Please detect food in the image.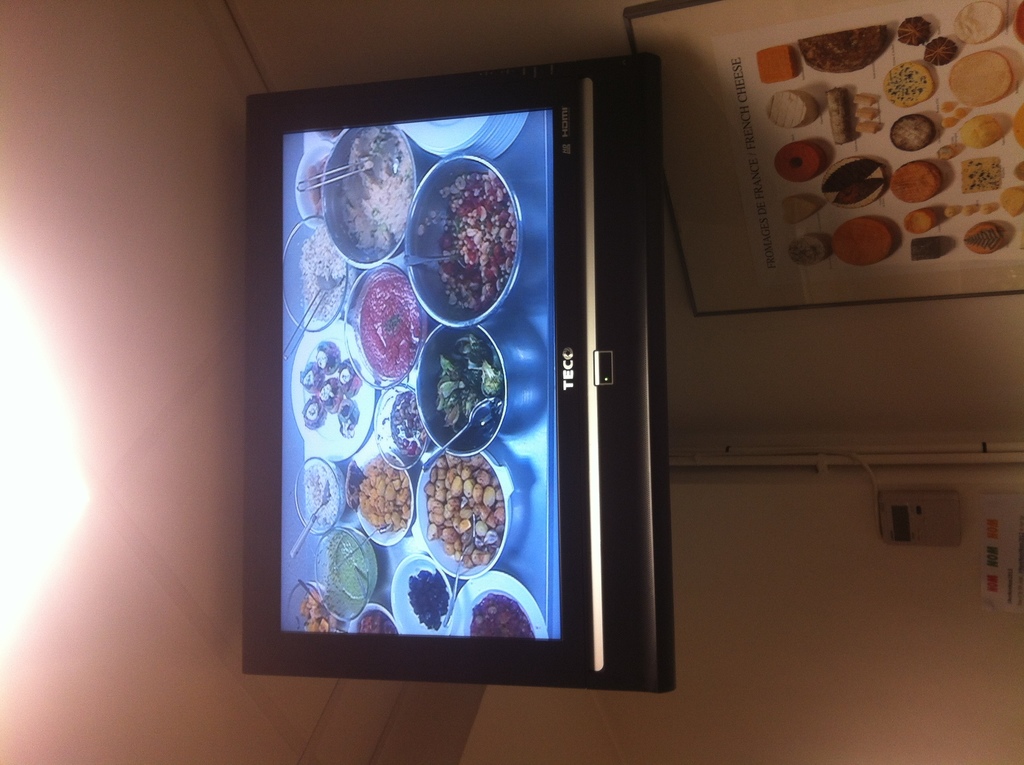
x1=891, y1=161, x2=947, y2=204.
